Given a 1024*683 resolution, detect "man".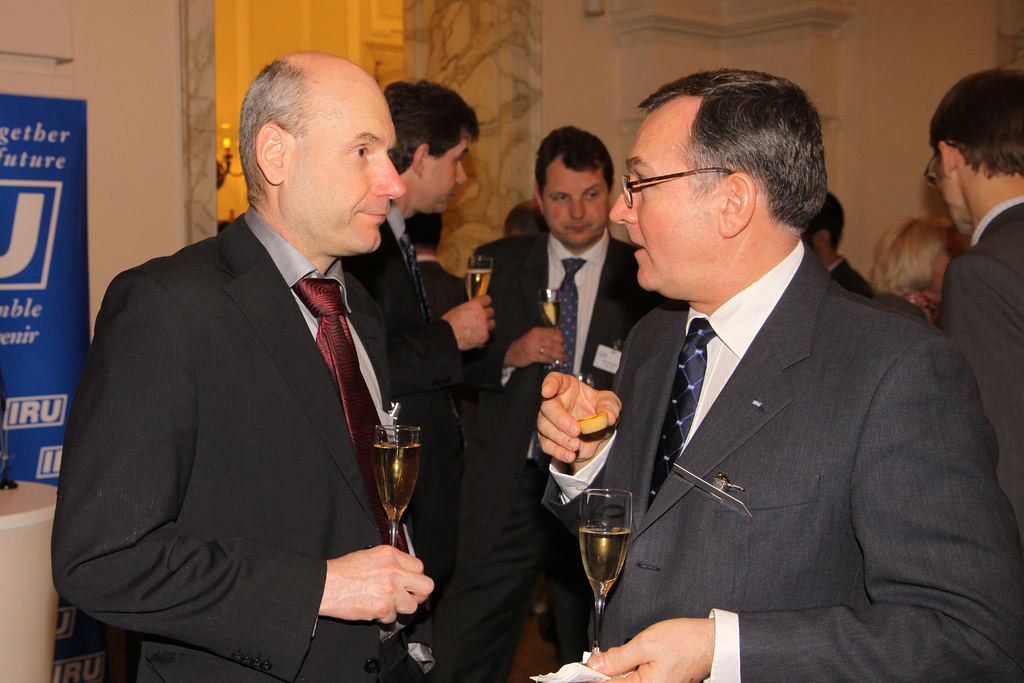
bbox=[329, 79, 494, 682].
